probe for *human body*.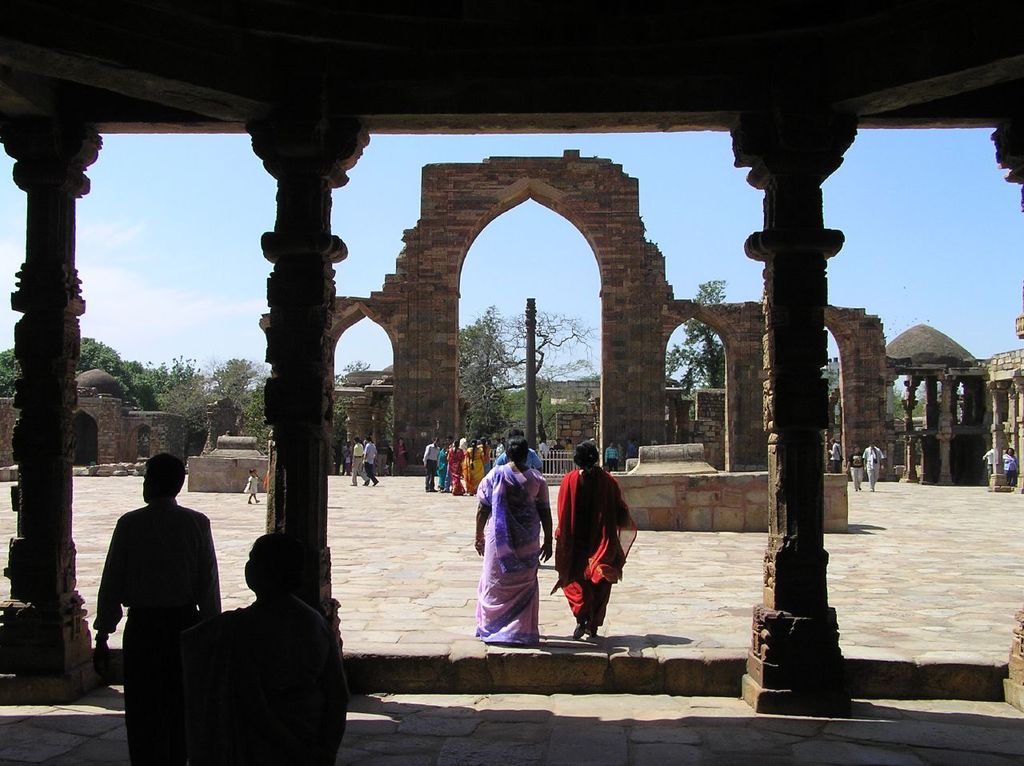
Probe result: detection(92, 455, 223, 765).
